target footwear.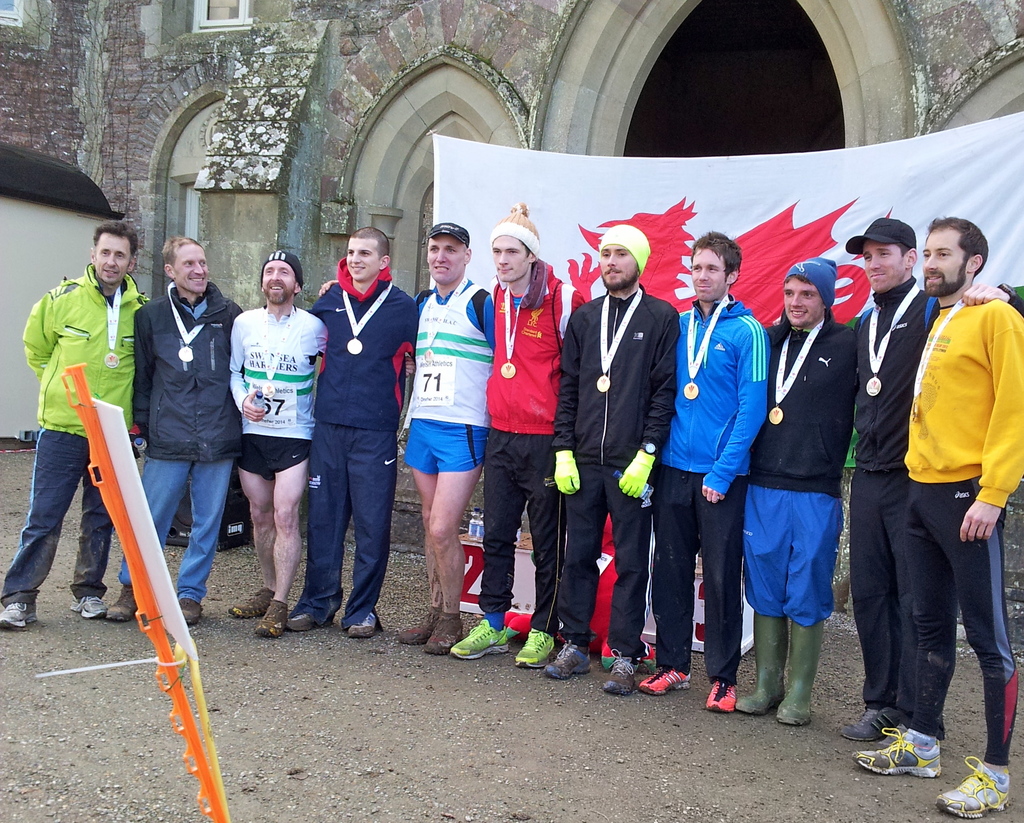
Target region: box(109, 579, 140, 623).
